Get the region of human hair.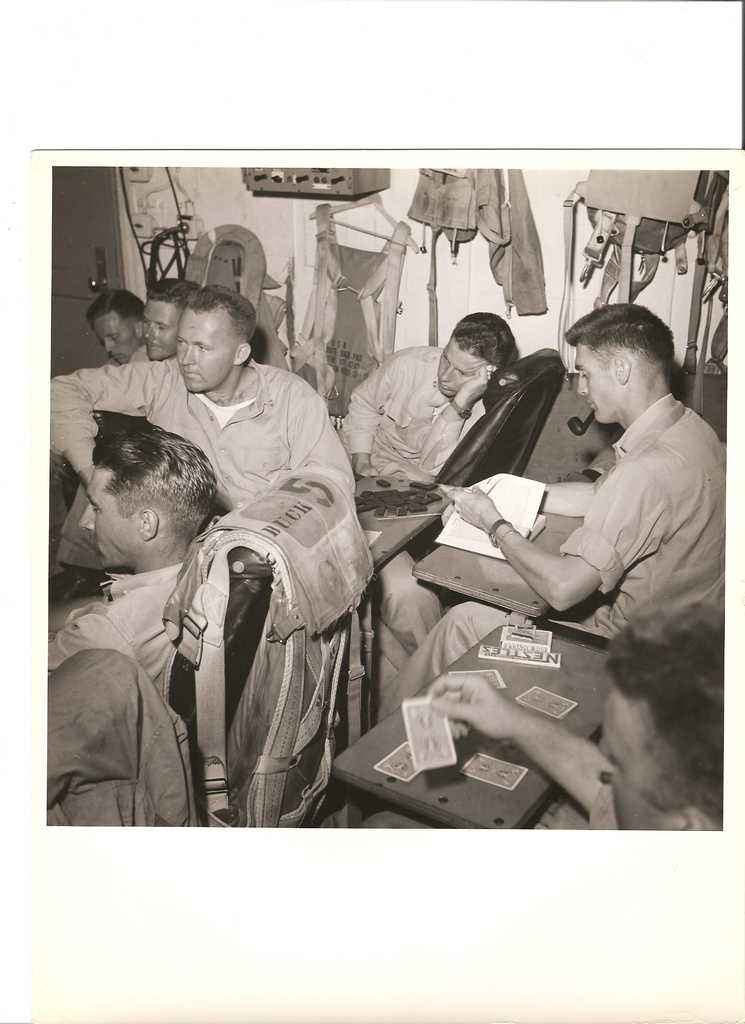
detection(77, 293, 140, 325).
